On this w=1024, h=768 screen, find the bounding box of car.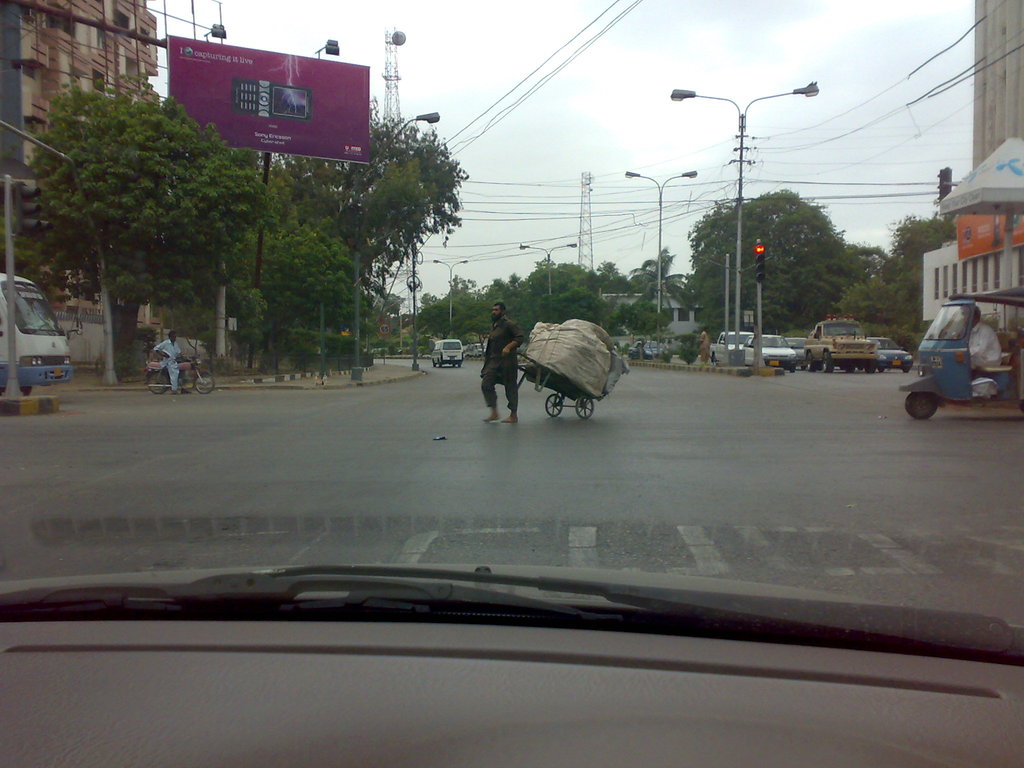
Bounding box: [left=867, top=338, right=913, bottom=371].
